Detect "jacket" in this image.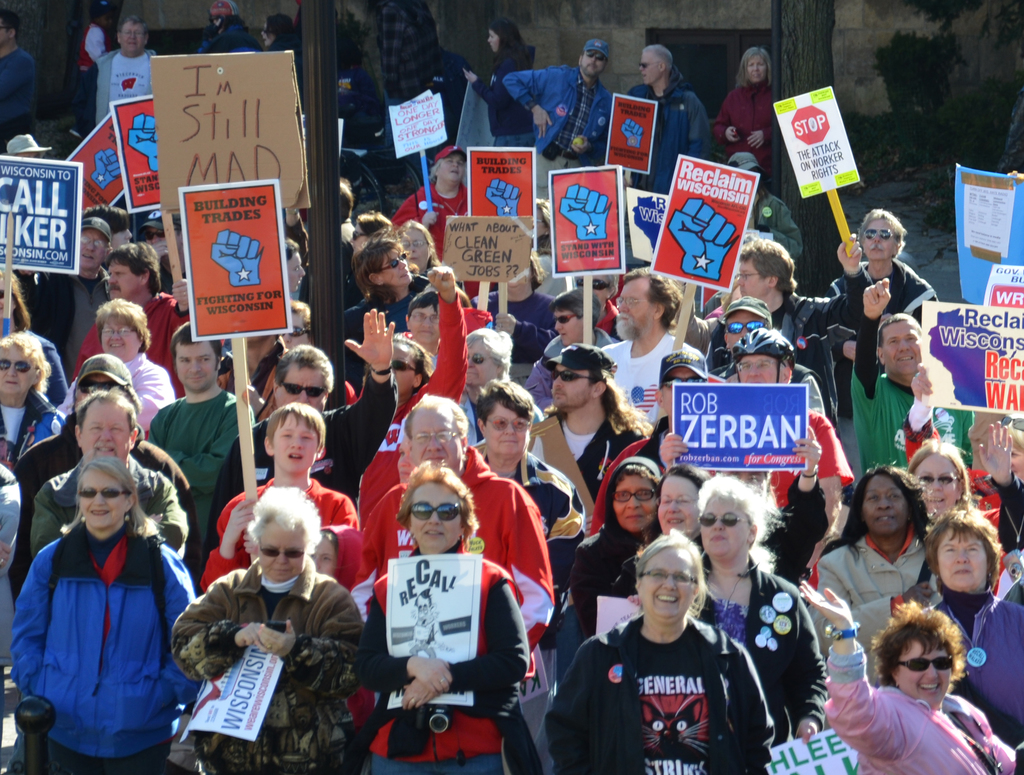
Detection: 541, 610, 778, 774.
